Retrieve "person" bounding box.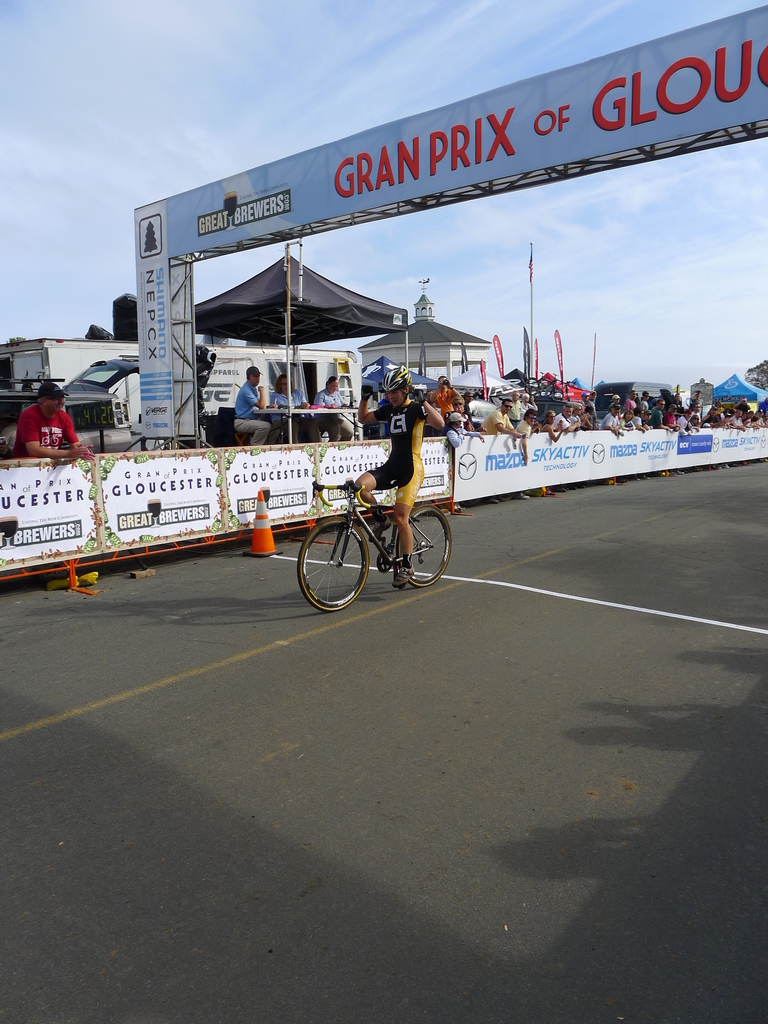
Bounding box: bbox=(20, 383, 113, 472).
